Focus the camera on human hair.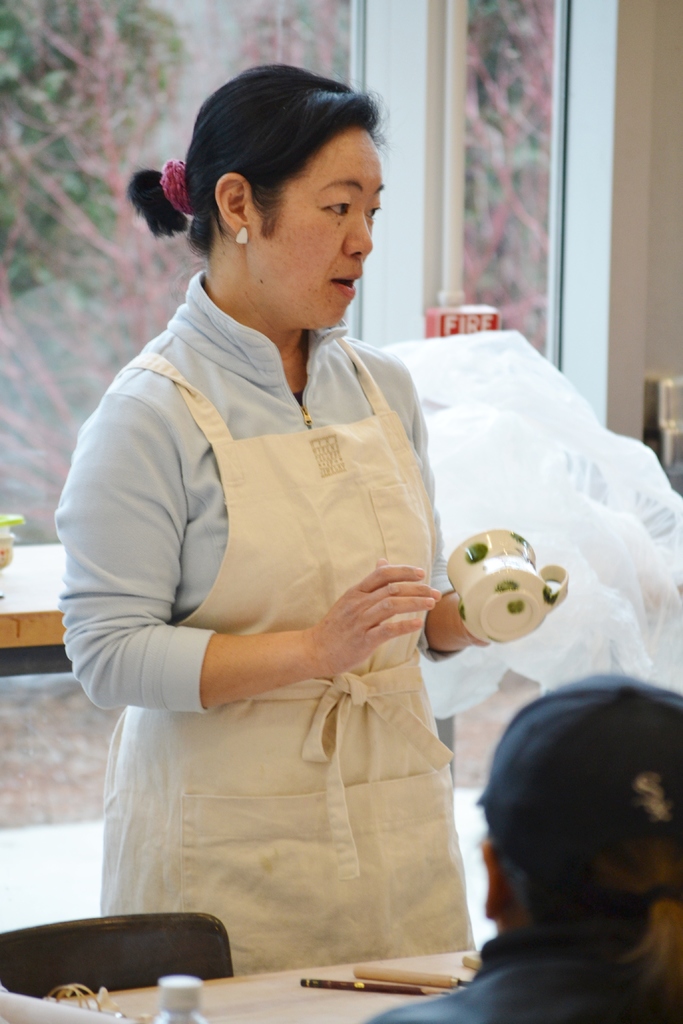
Focus region: bbox=[128, 60, 395, 307].
